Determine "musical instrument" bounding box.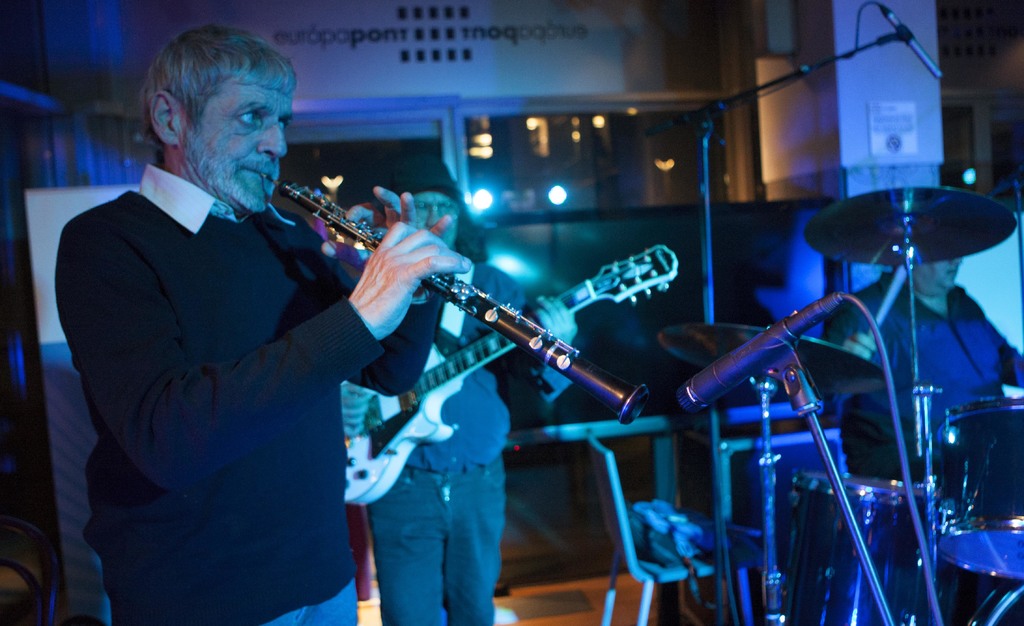
Determined: locate(343, 238, 683, 506).
